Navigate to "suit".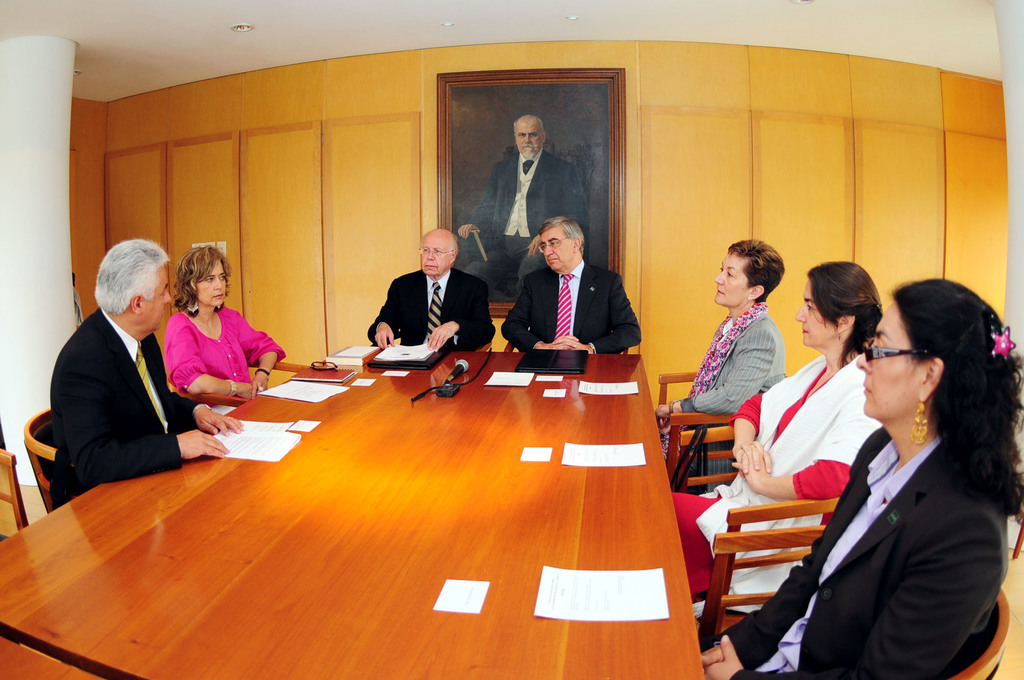
Navigation target: box(367, 268, 496, 355).
